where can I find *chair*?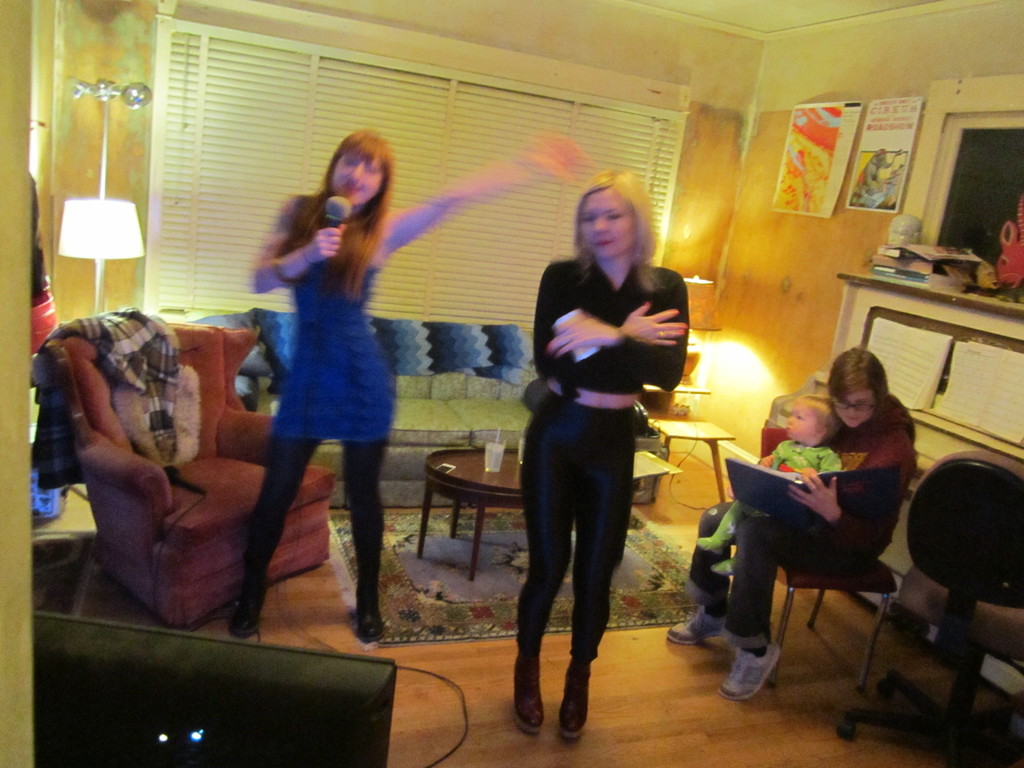
You can find it at Rect(871, 465, 1017, 742).
